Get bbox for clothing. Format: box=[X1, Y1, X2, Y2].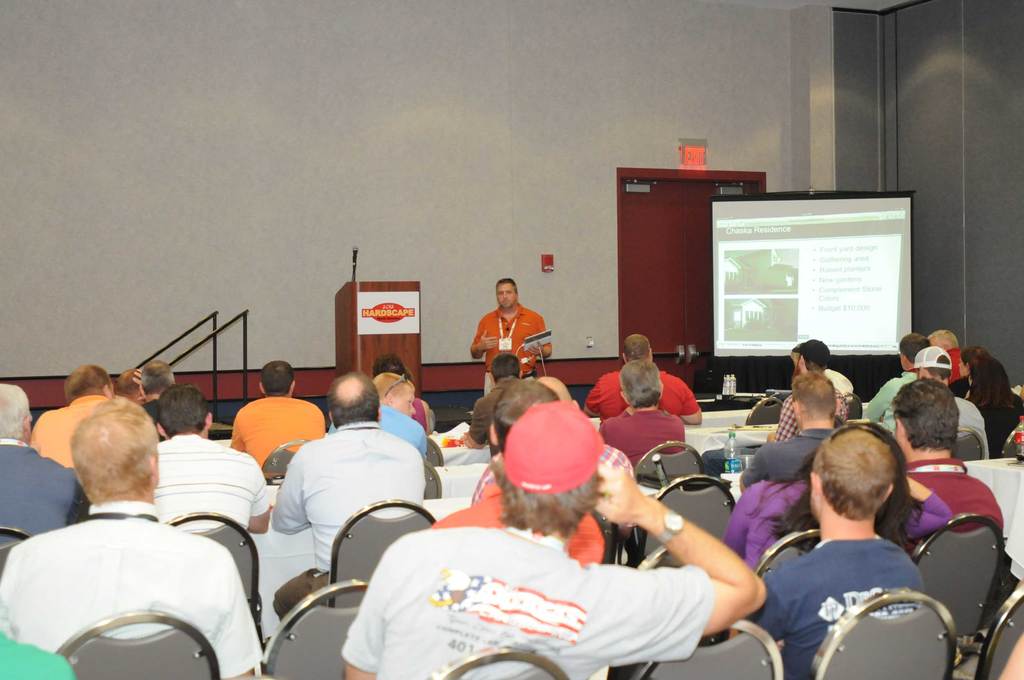
box=[330, 406, 423, 462].
